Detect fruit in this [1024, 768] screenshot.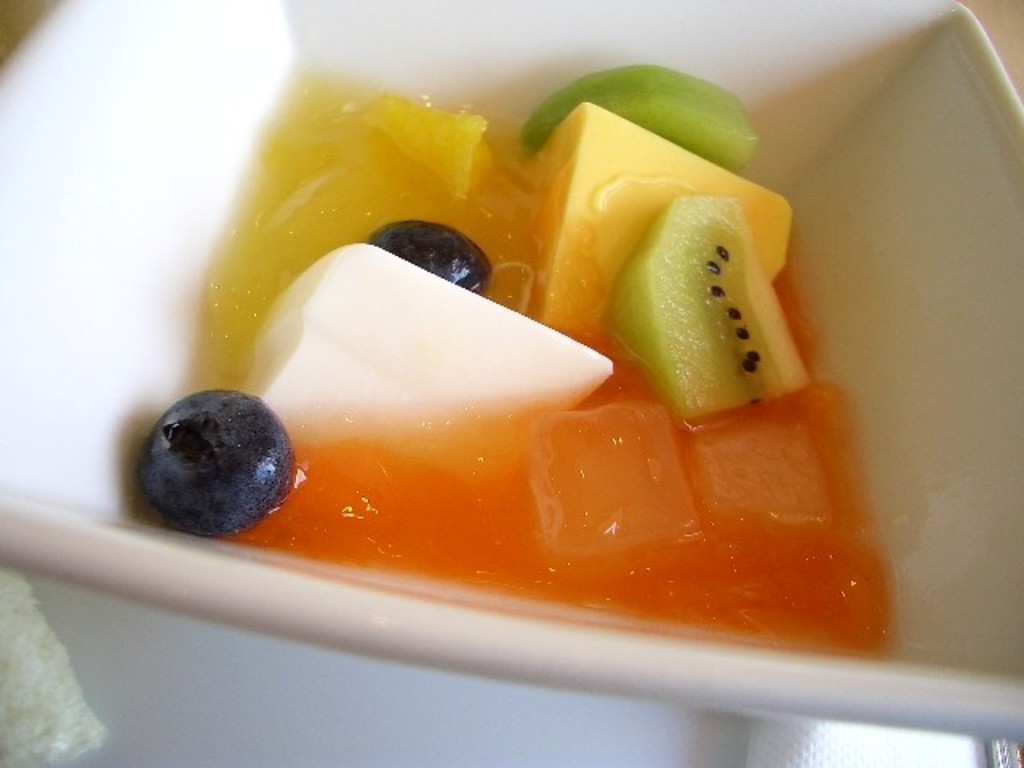
Detection: left=517, top=64, right=760, bottom=174.
